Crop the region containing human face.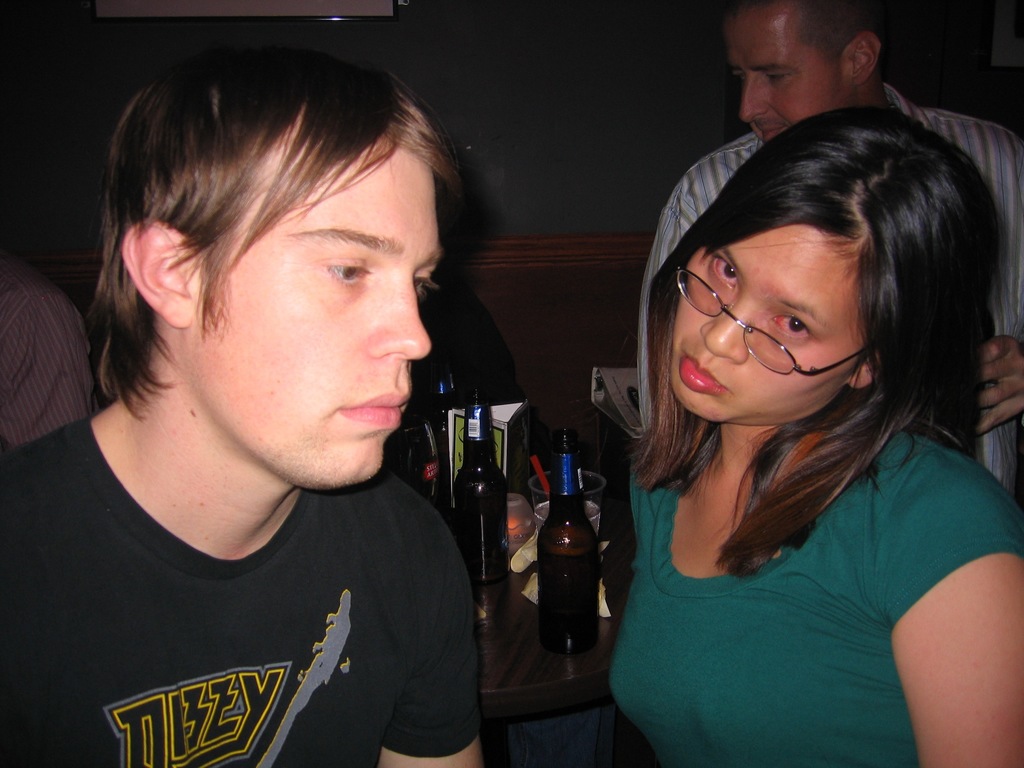
Crop region: left=179, top=104, right=443, bottom=484.
